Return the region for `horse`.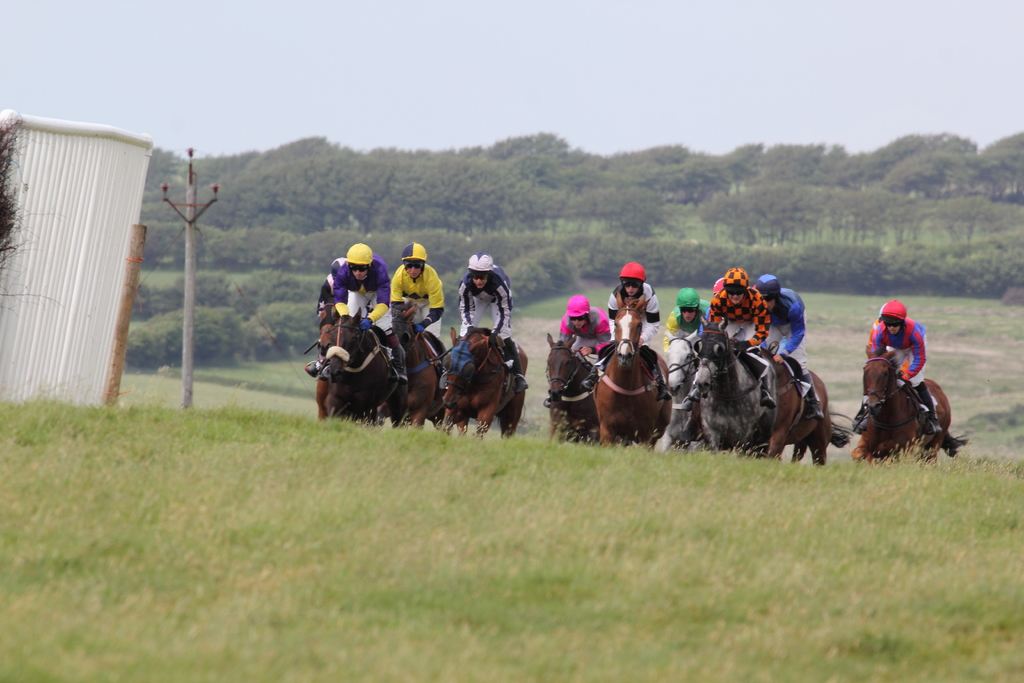
(x1=853, y1=340, x2=973, y2=461).
